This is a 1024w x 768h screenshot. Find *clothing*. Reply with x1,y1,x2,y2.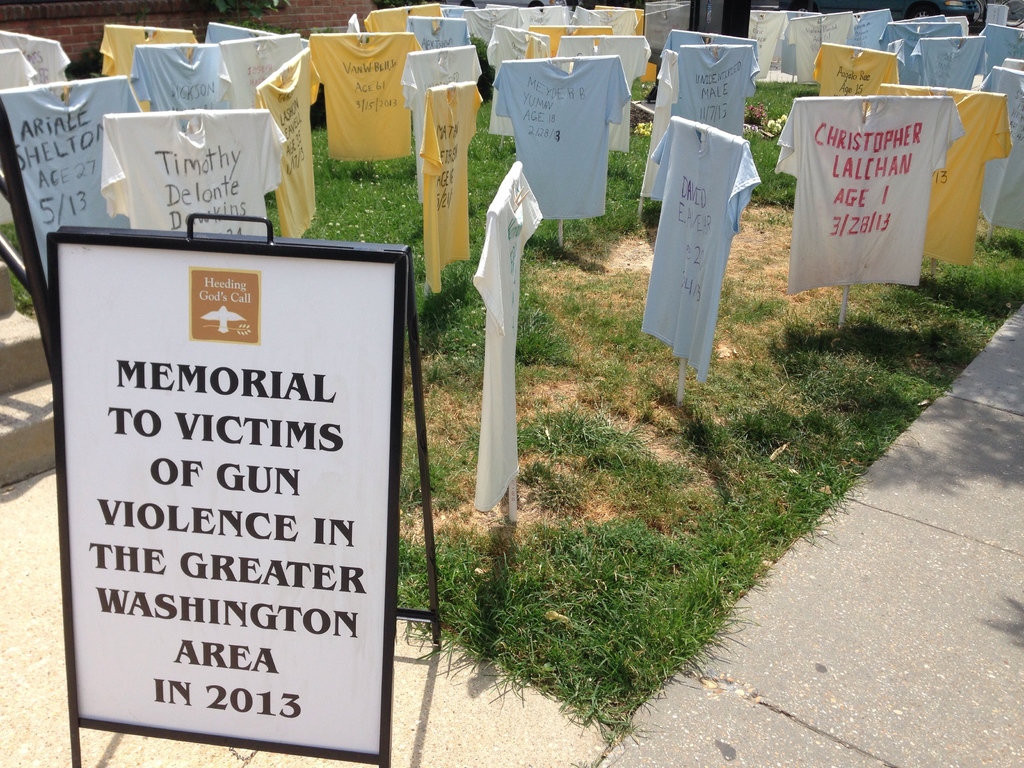
97,24,196,72.
